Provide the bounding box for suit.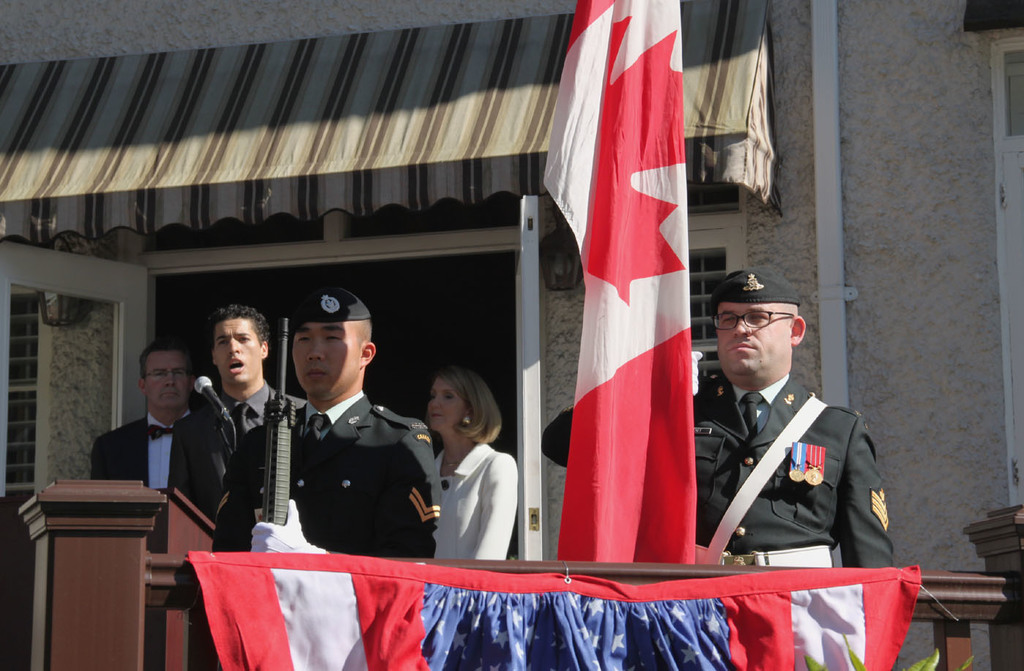
[left=434, top=436, right=522, bottom=566].
